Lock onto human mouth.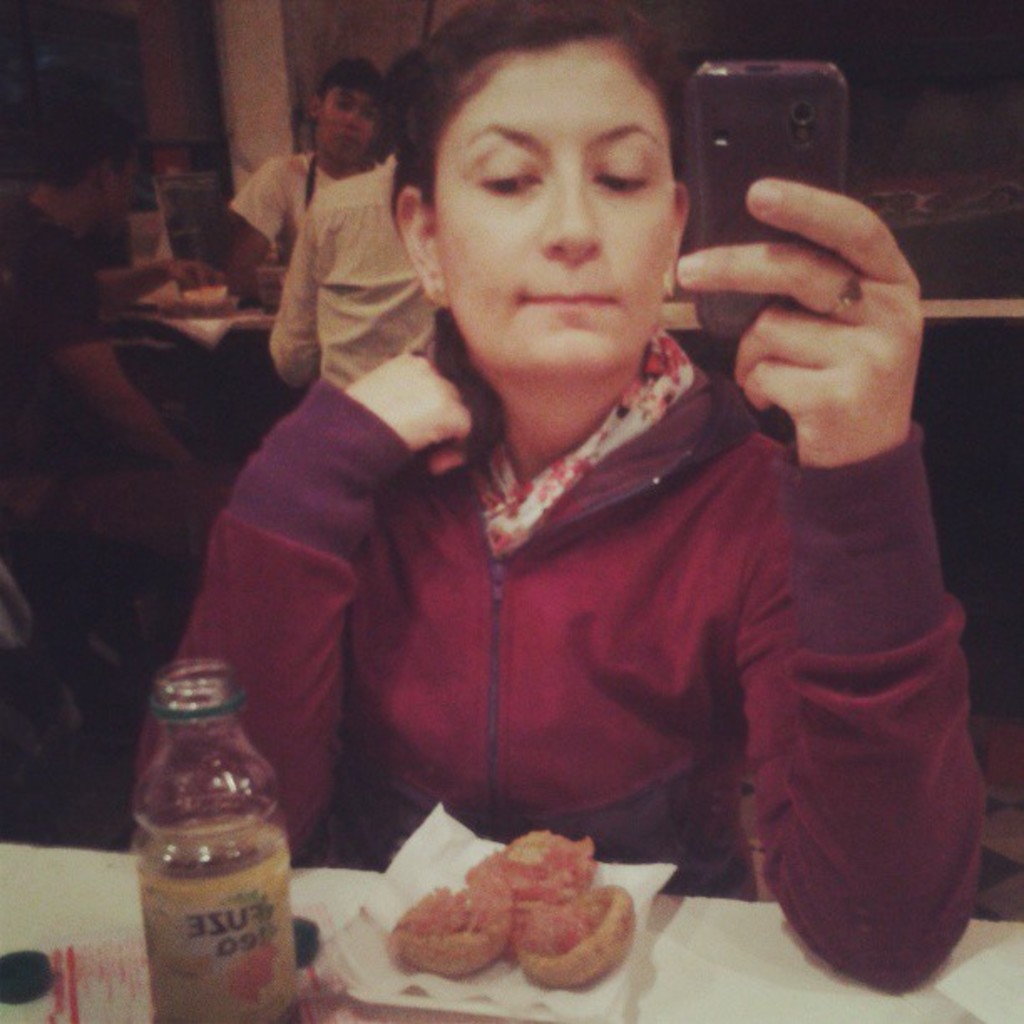
Locked: {"x1": 338, "y1": 134, "x2": 370, "y2": 147}.
